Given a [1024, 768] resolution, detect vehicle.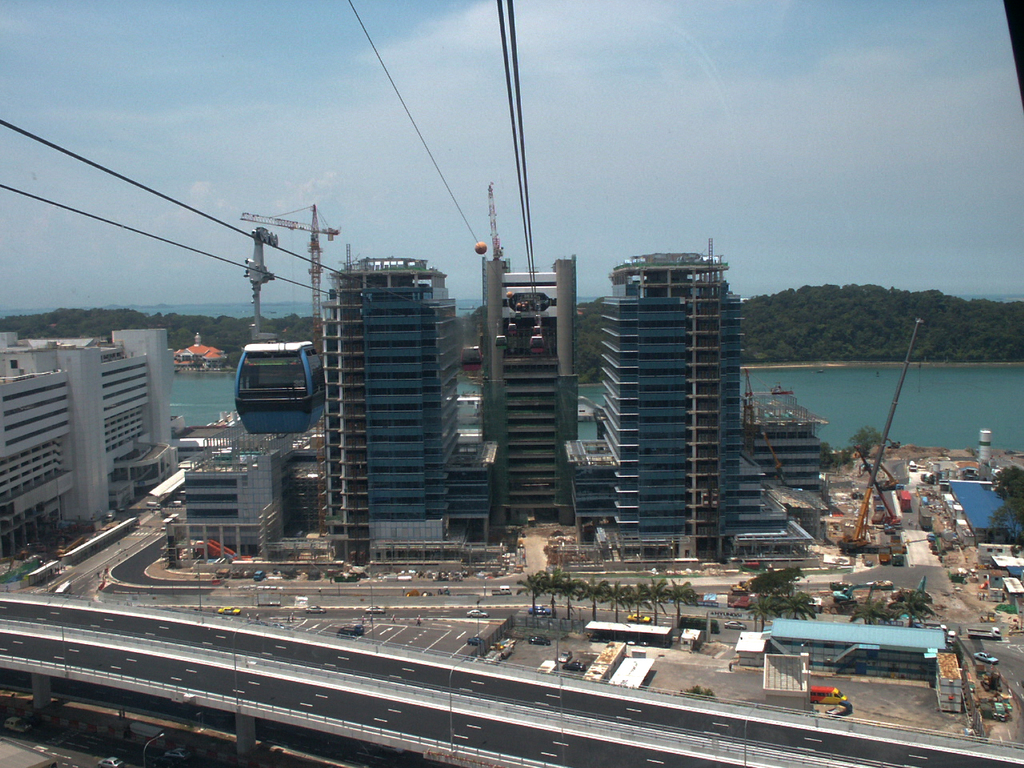
54 580 76 598.
